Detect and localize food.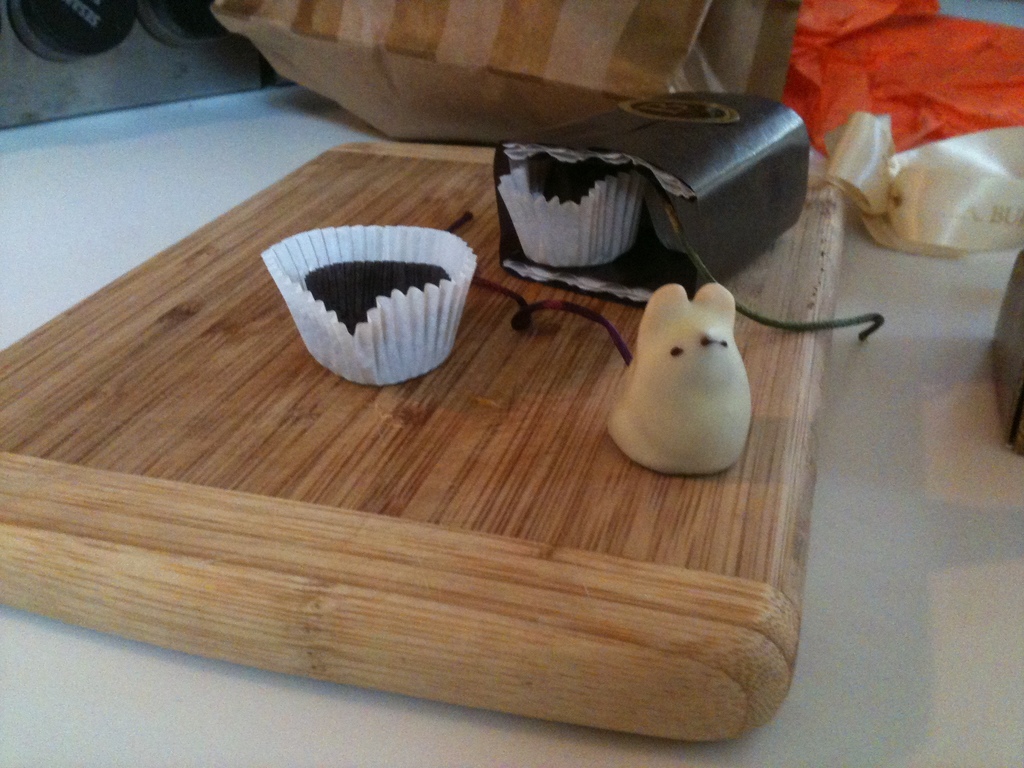
Localized at <box>266,245,463,369</box>.
